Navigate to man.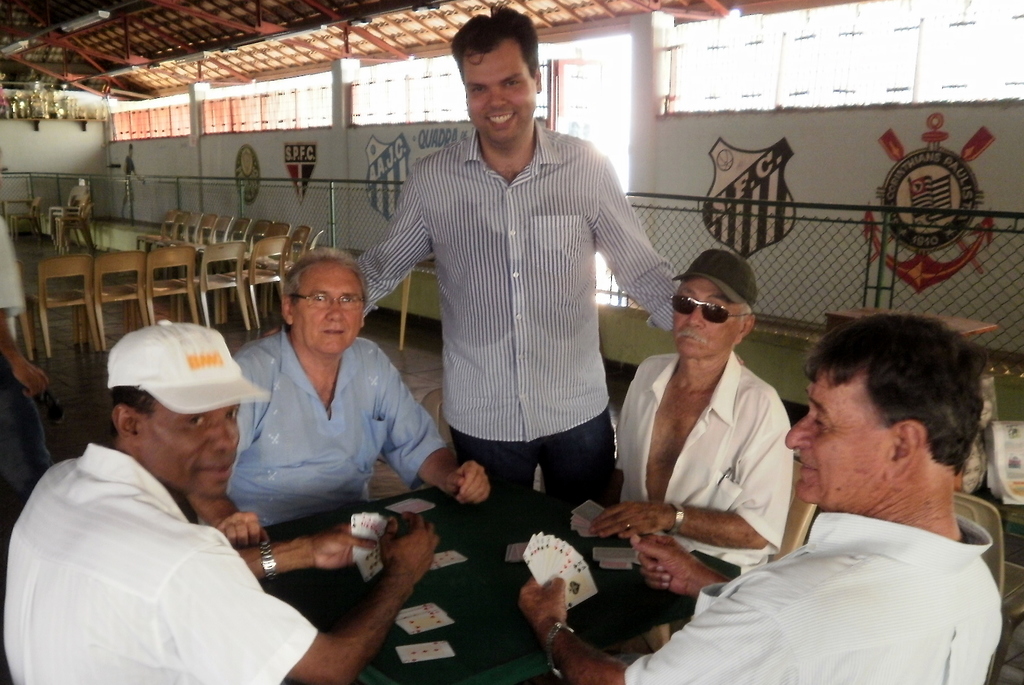
Navigation target: [593, 247, 792, 583].
